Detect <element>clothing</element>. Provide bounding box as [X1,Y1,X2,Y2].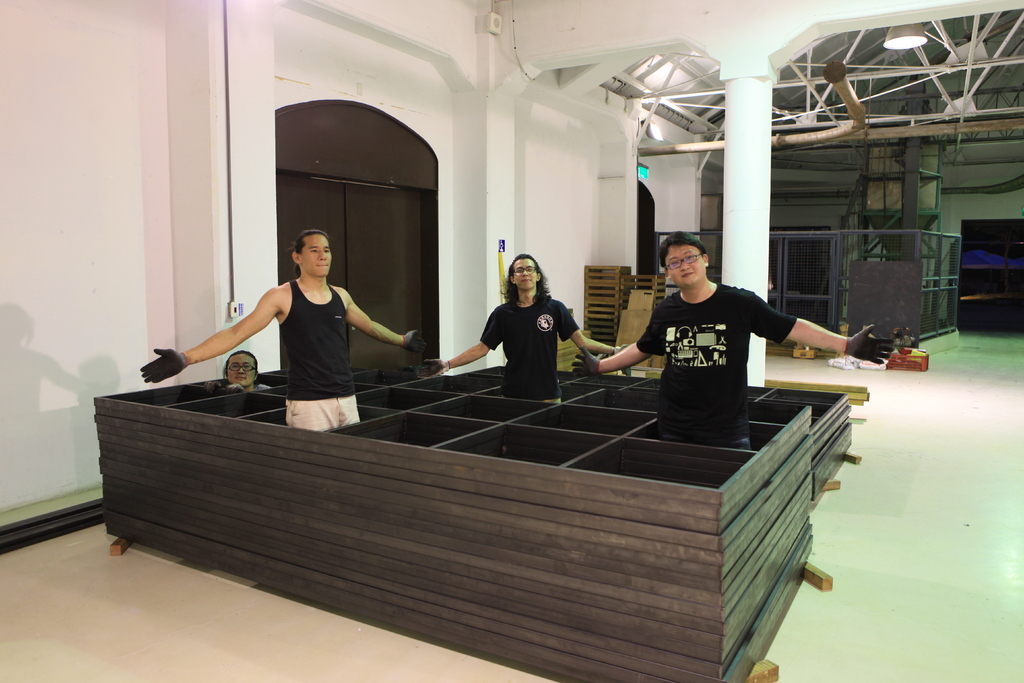
[278,276,360,431].
